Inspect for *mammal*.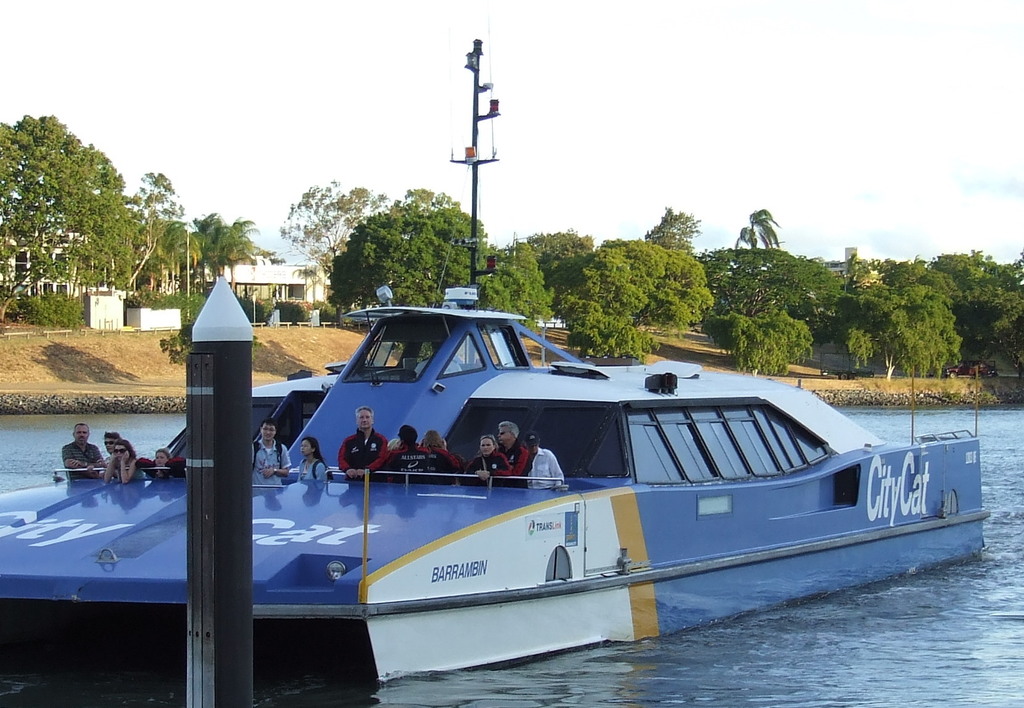
Inspection: pyautogui.locateOnScreen(416, 428, 458, 467).
